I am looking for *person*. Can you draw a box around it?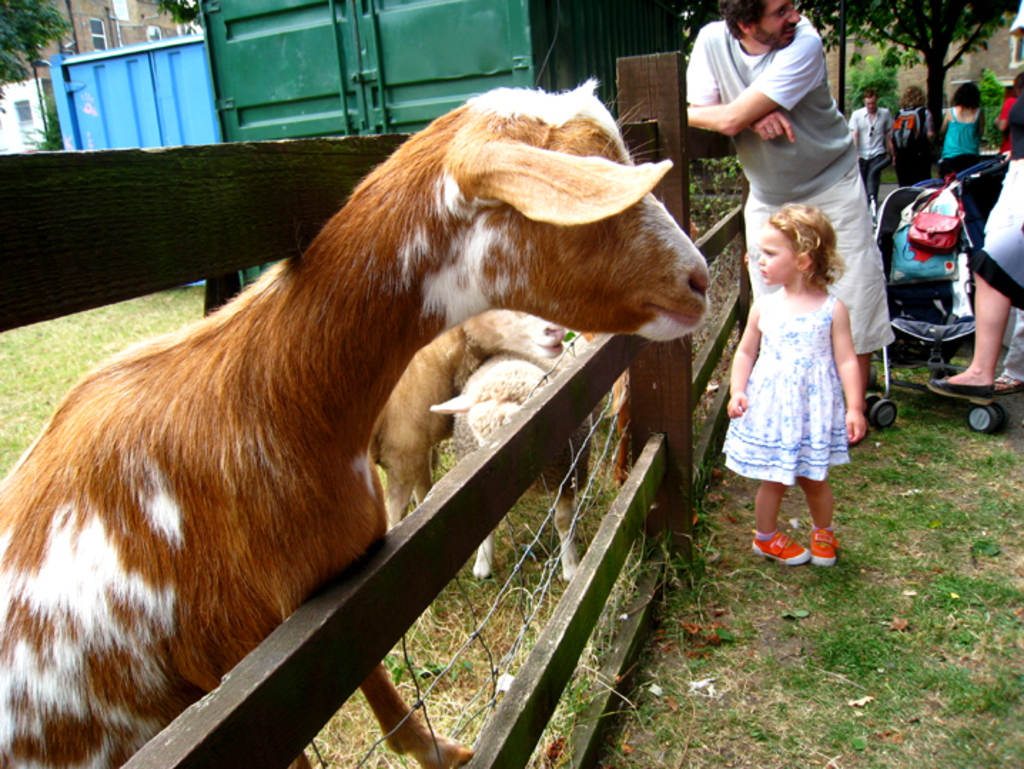
Sure, the bounding box is bbox=(995, 310, 1023, 387).
